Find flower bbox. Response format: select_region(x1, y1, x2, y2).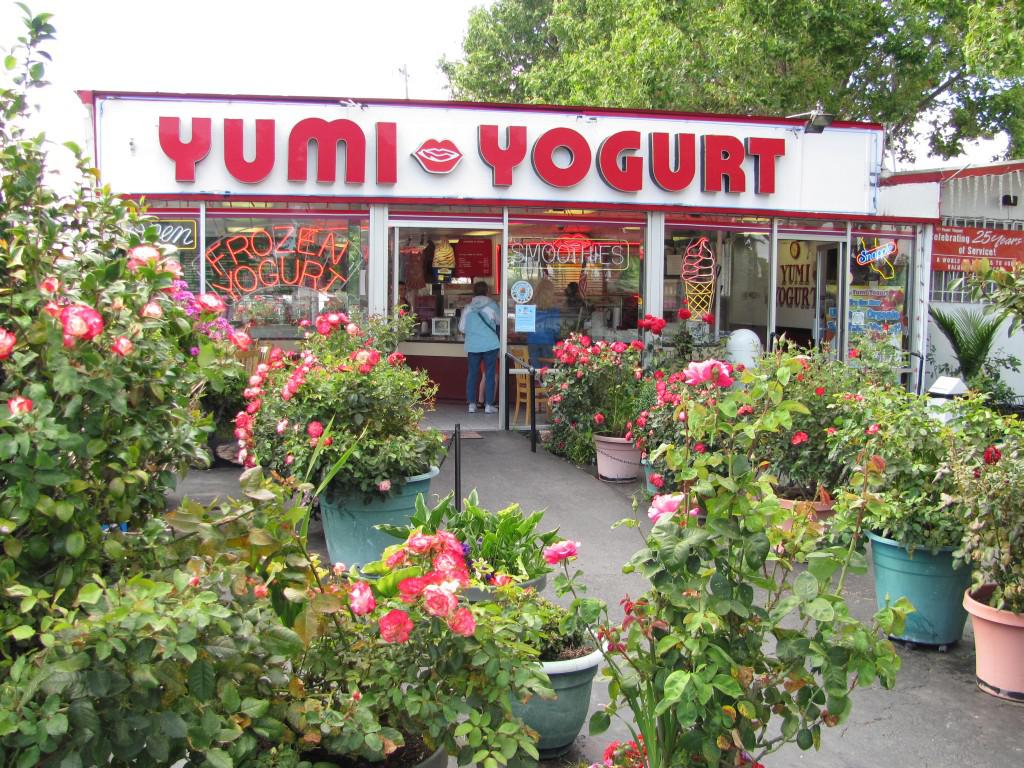
select_region(190, 345, 198, 353).
